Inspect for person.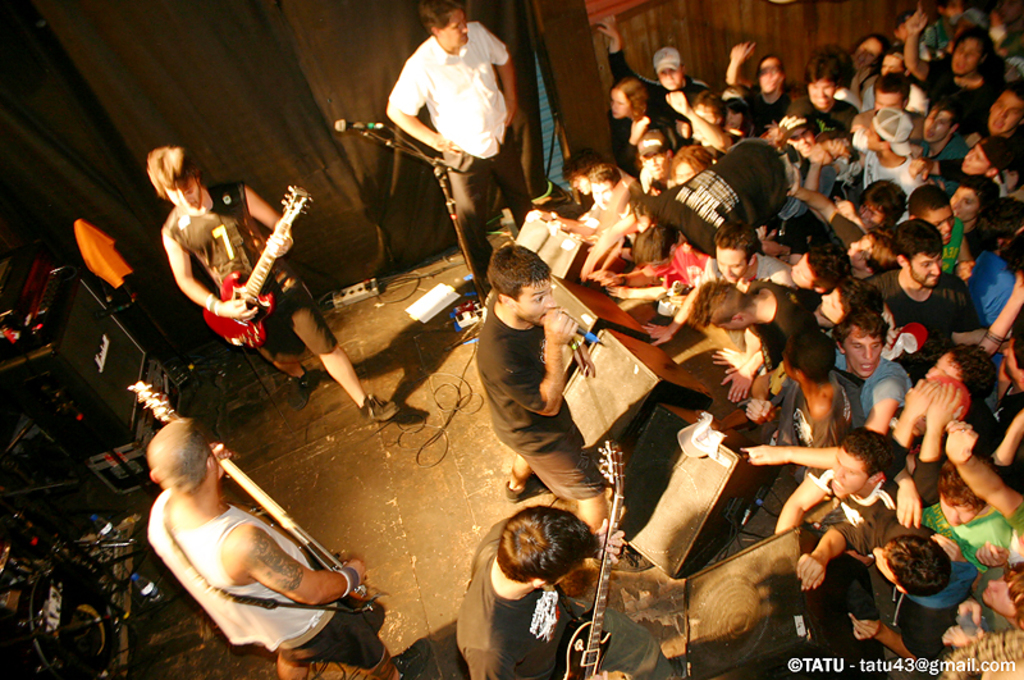
Inspection: (150,138,398,415).
